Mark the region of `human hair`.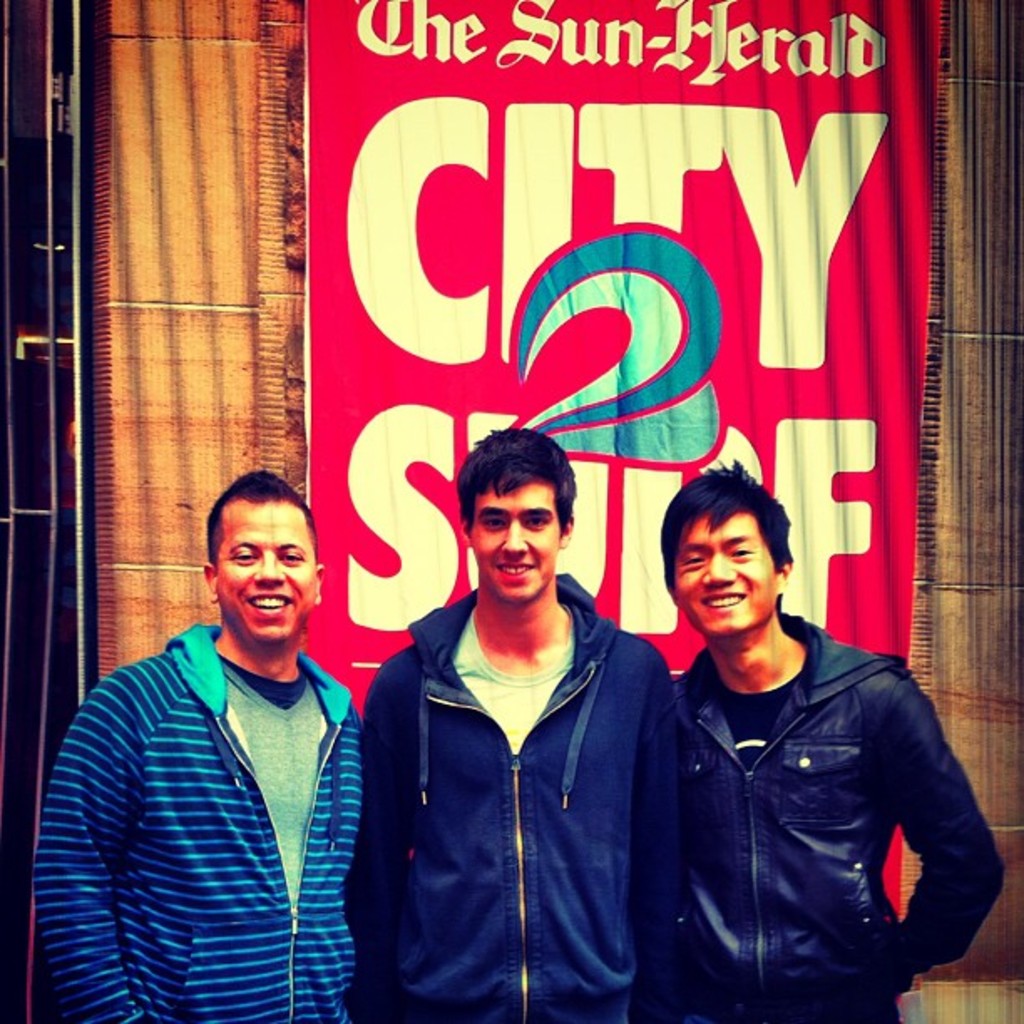
Region: <region>448, 427, 572, 535</region>.
